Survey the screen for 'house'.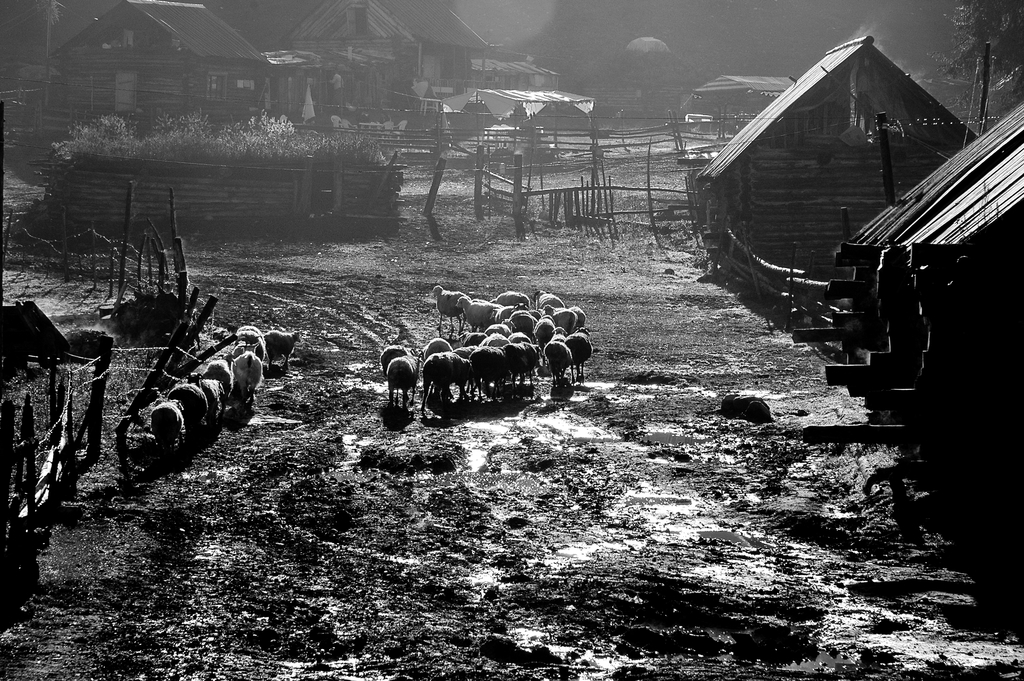
Survey found: (469, 58, 554, 95).
